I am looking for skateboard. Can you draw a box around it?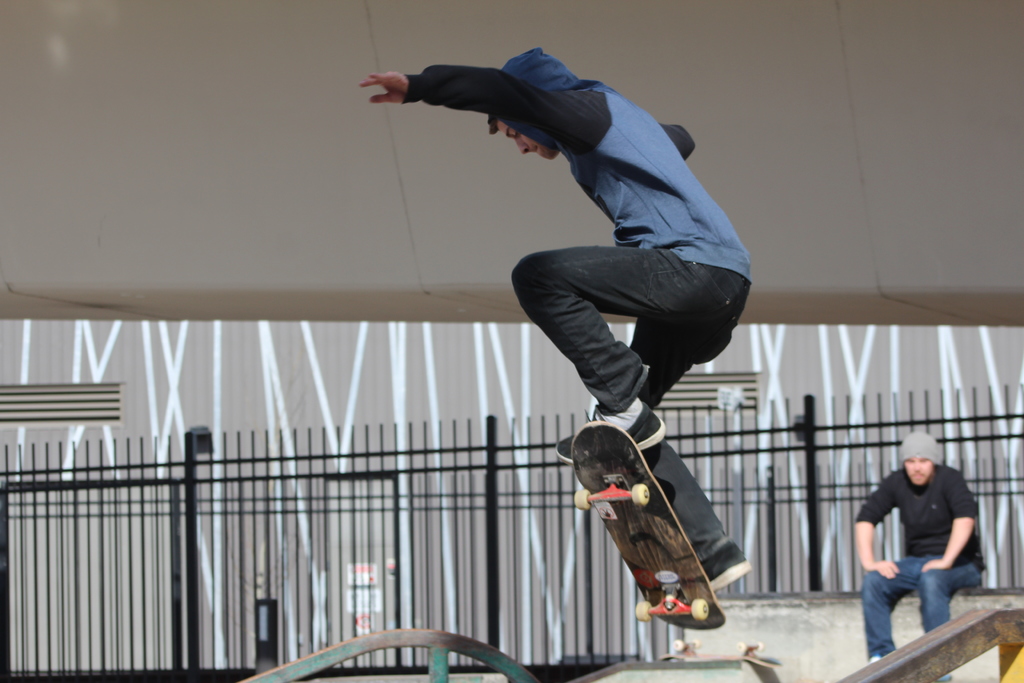
Sure, the bounding box is <region>571, 419, 721, 638</region>.
